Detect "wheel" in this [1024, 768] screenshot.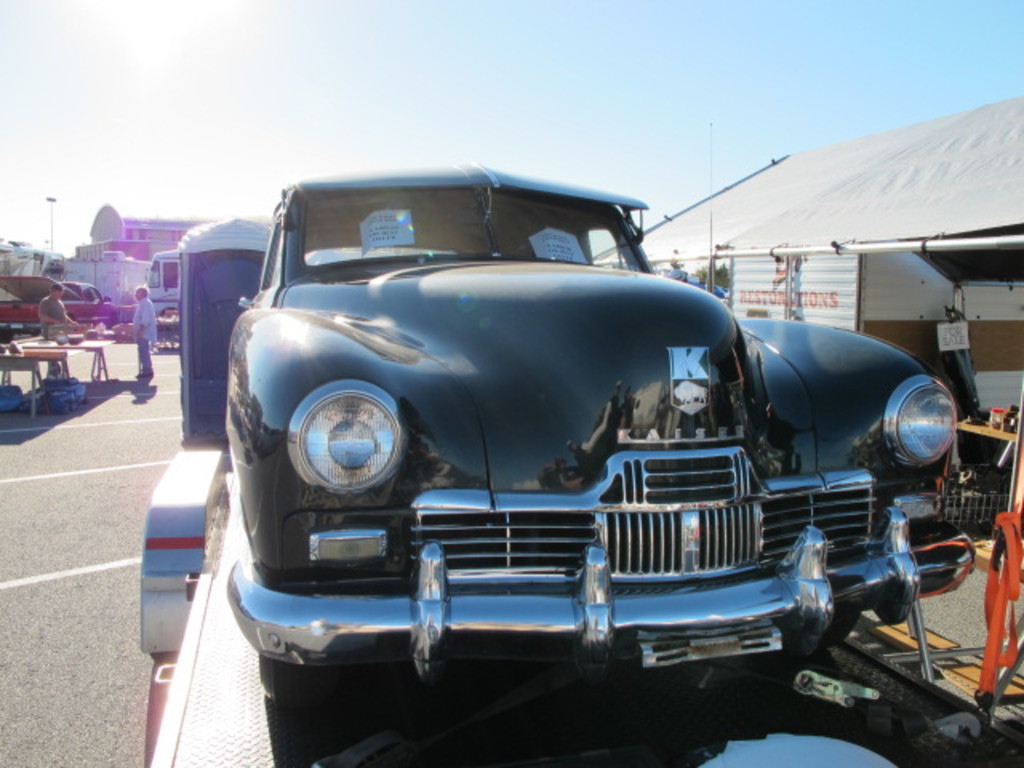
Detection: 813/590/864/648.
